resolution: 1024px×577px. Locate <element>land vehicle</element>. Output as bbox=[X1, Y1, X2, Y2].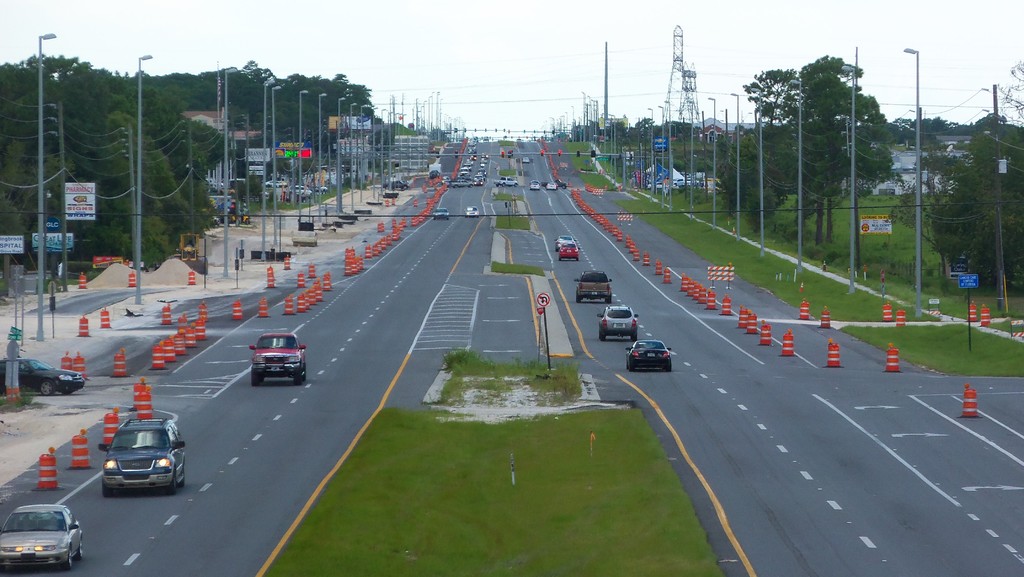
bbox=[462, 204, 480, 220].
